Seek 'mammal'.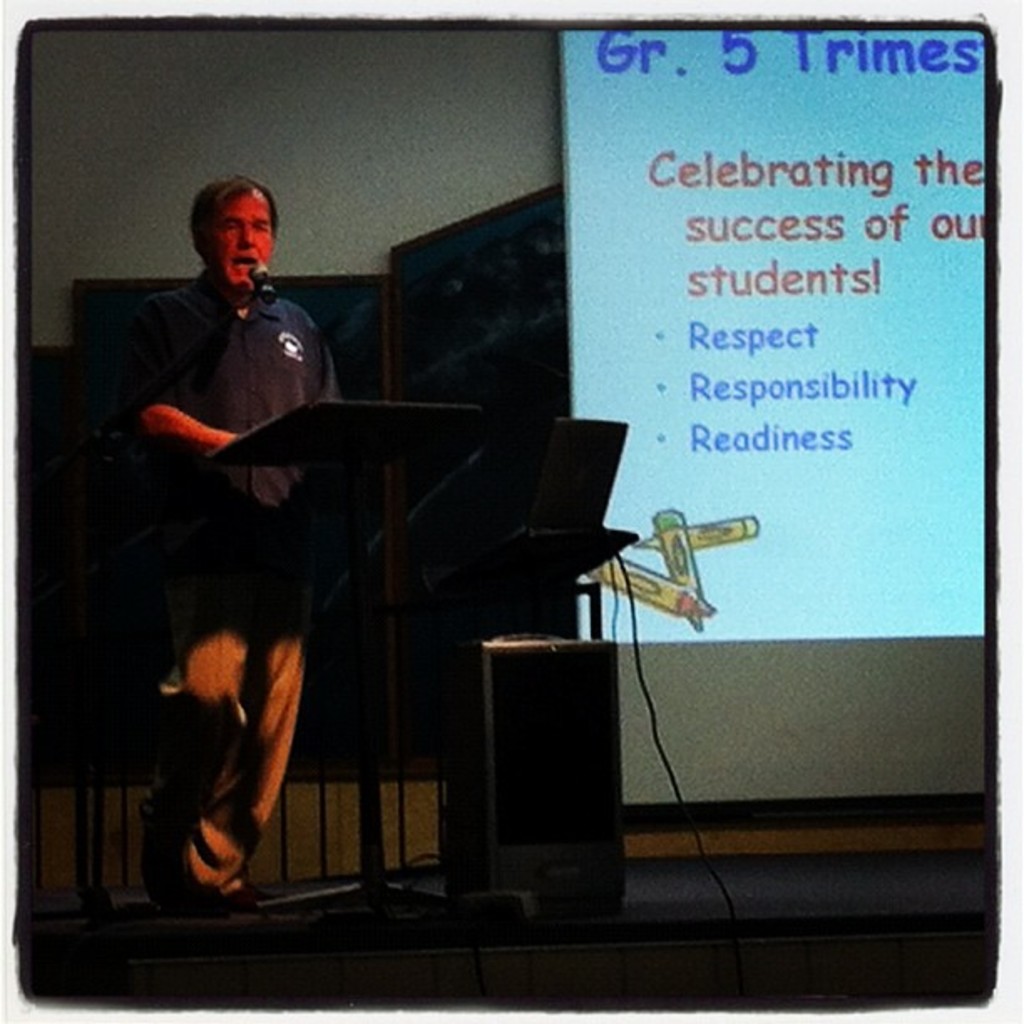
bbox=(94, 172, 350, 922).
